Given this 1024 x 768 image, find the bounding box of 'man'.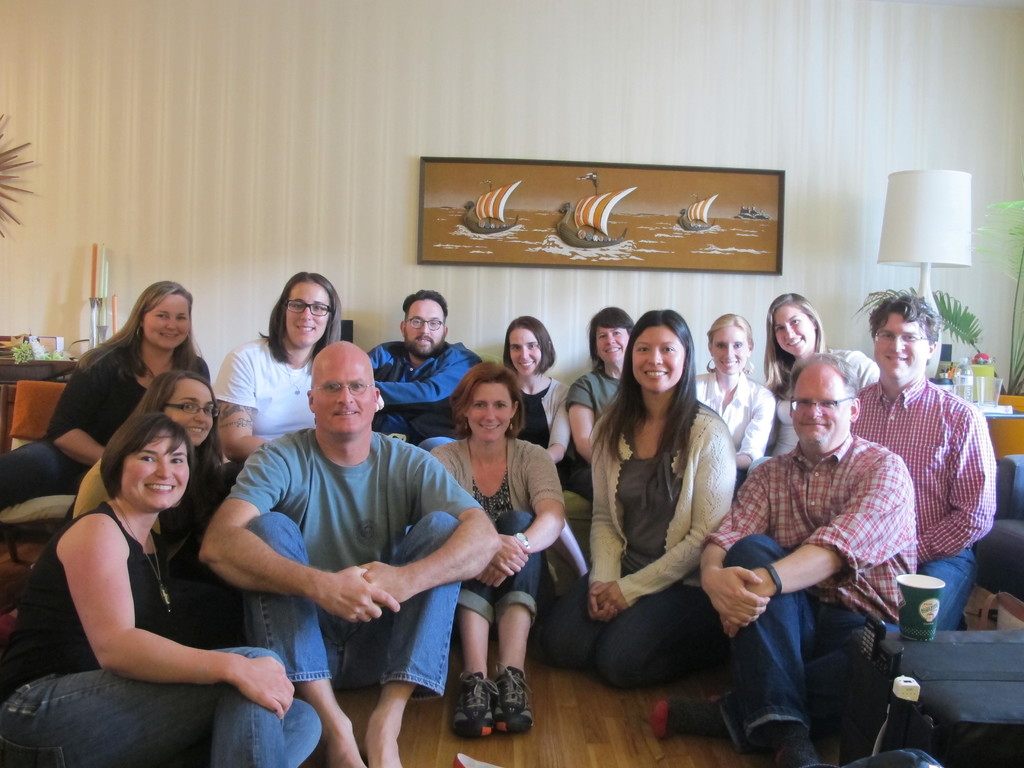
bbox(197, 339, 504, 767).
